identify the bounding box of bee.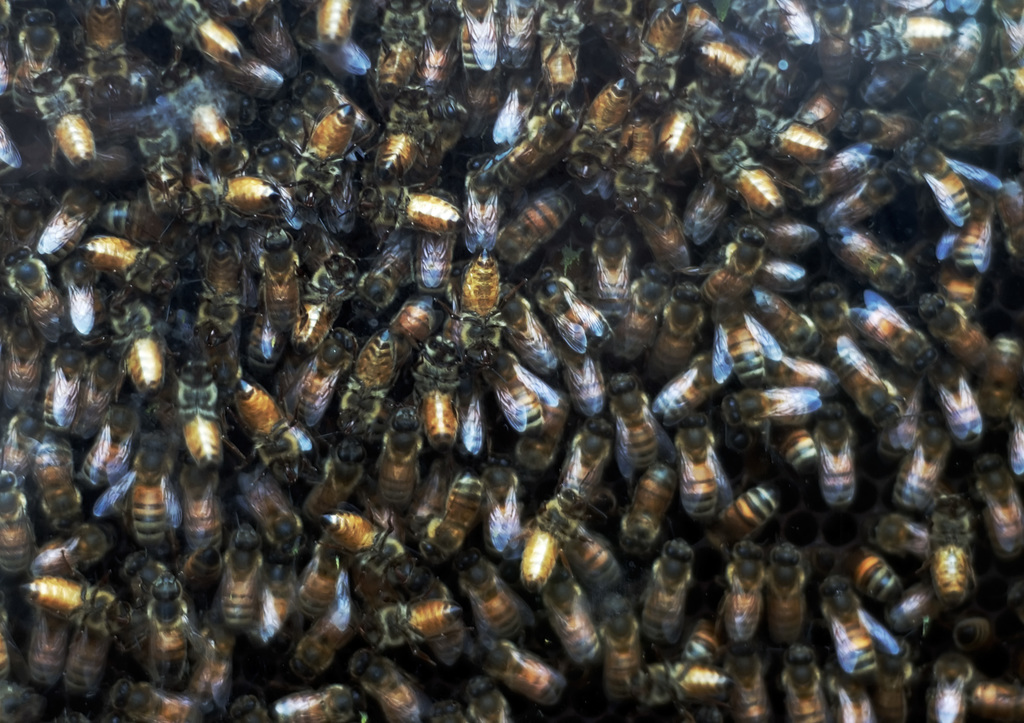
box=[0, 330, 57, 409].
